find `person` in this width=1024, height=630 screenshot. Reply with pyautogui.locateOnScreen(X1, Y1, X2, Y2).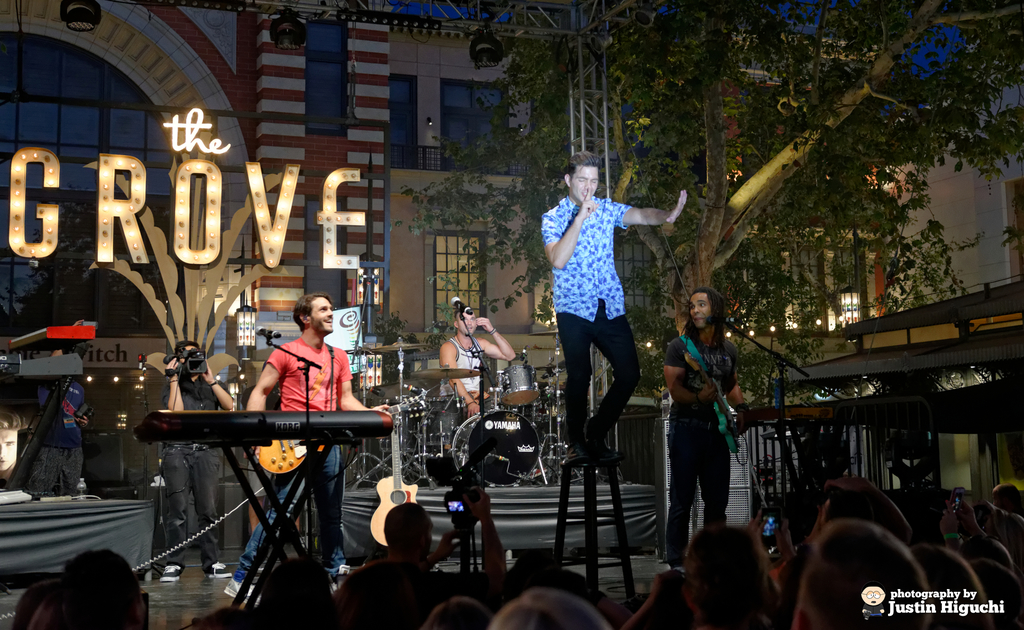
pyautogui.locateOnScreen(608, 522, 797, 629).
